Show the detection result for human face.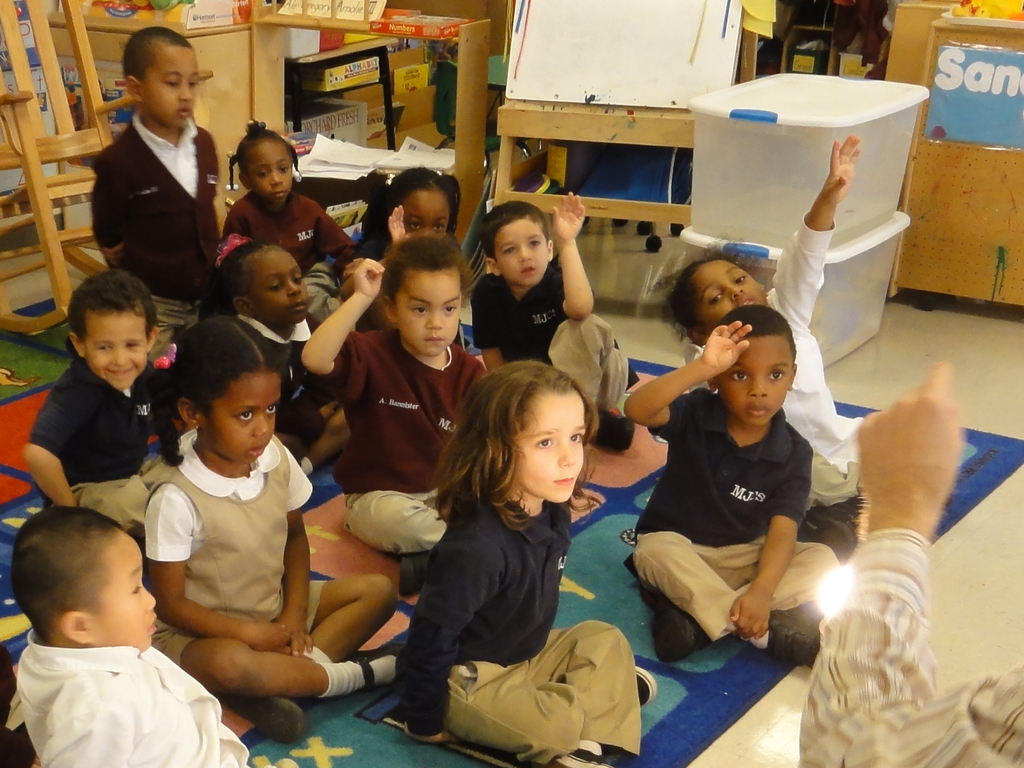
<bbox>253, 145, 293, 209</bbox>.
